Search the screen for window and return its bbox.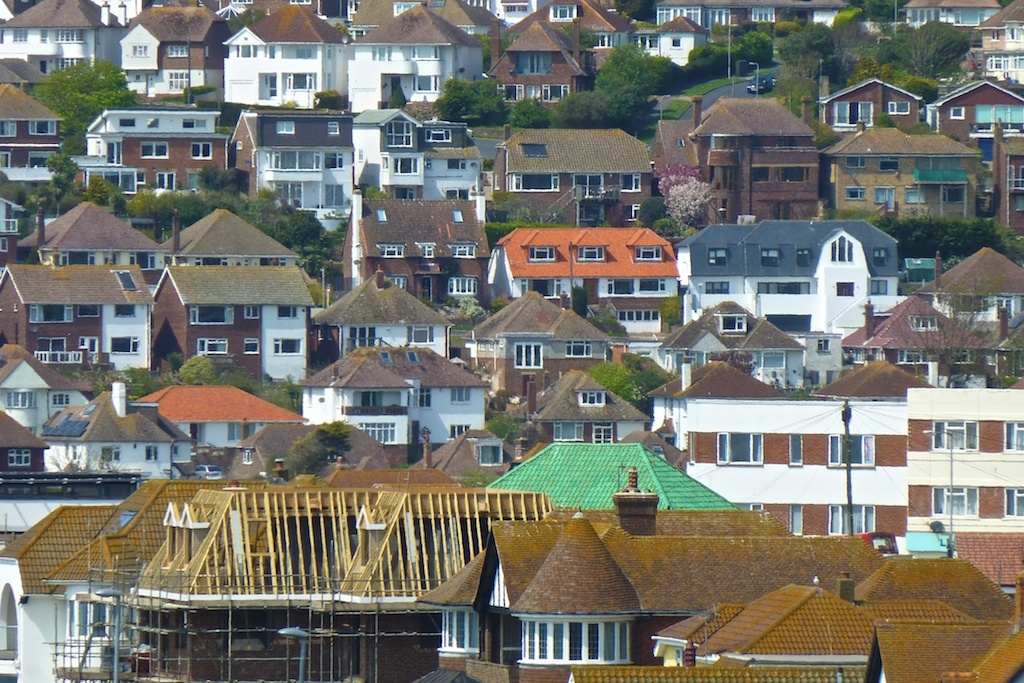
Found: (945,98,969,125).
